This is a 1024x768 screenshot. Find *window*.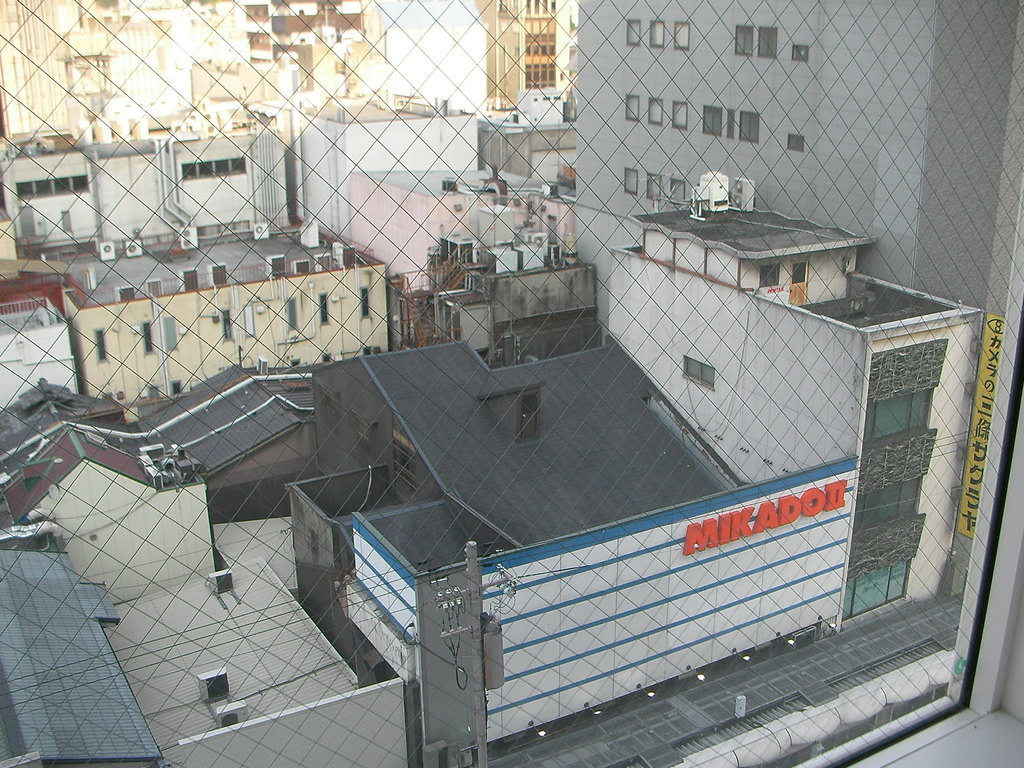
Bounding box: rect(91, 325, 106, 361).
